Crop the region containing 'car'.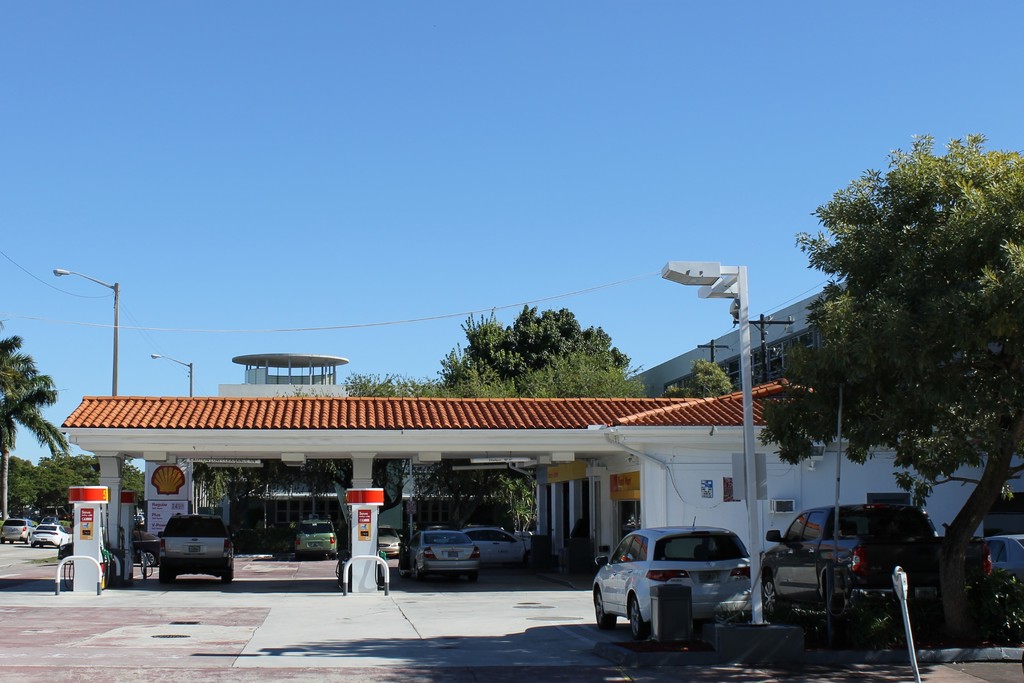
Crop region: box(409, 528, 477, 577).
